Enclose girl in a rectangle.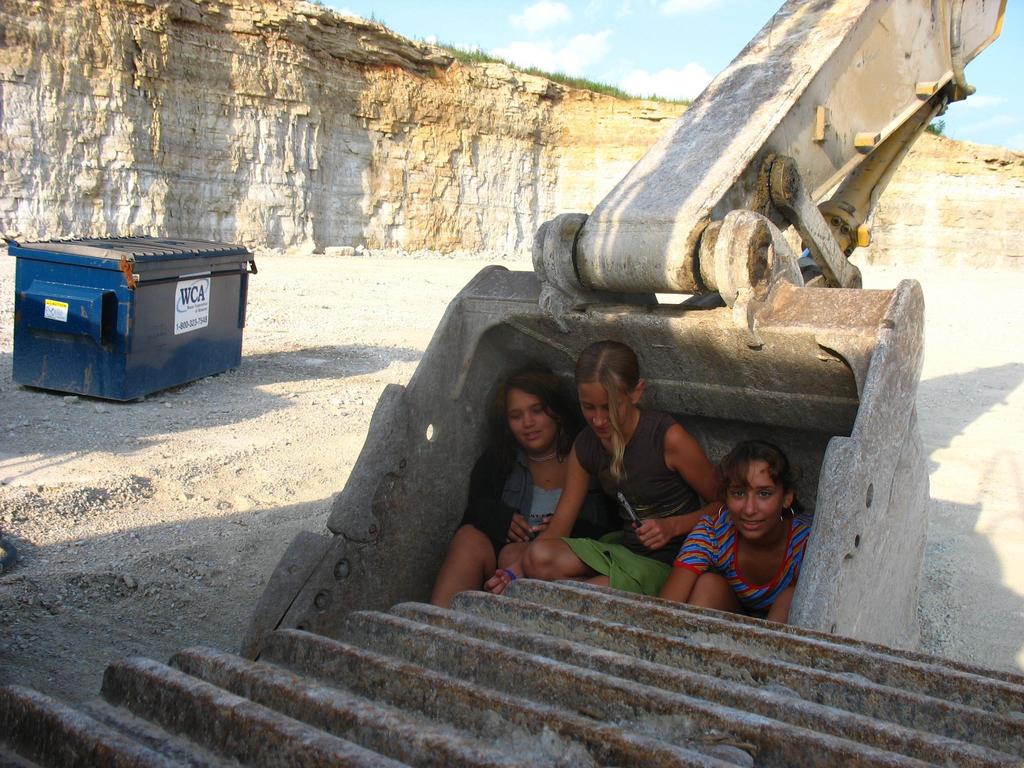
l=519, t=343, r=720, b=598.
